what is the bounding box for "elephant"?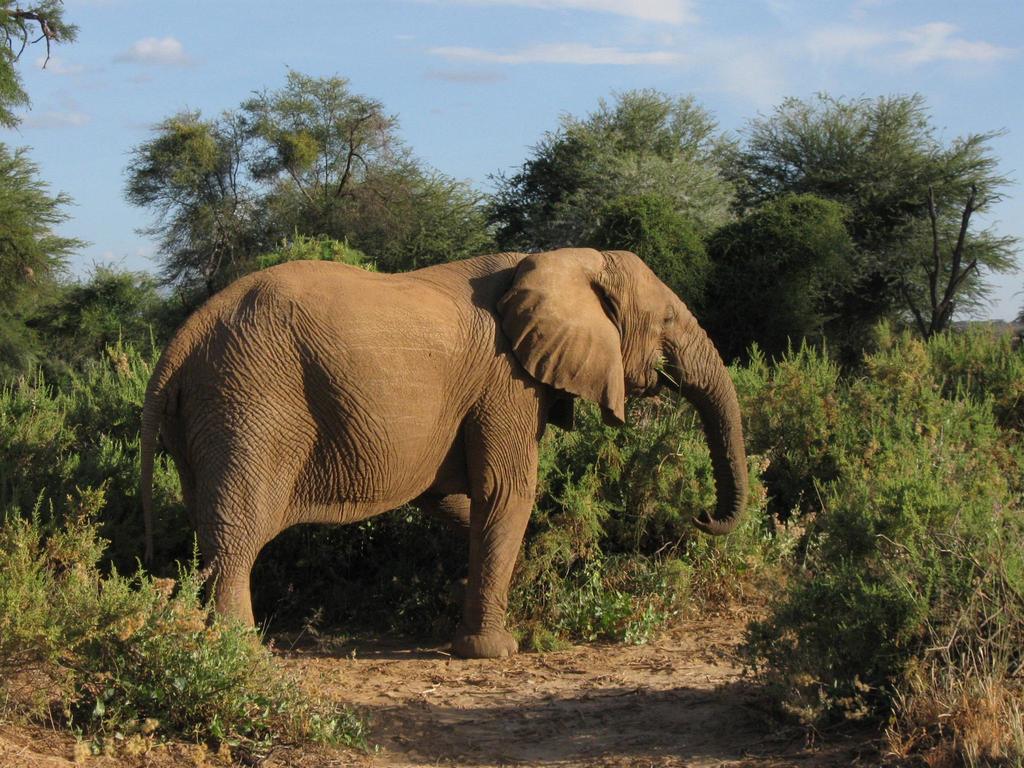
136, 231, 774, 662.
